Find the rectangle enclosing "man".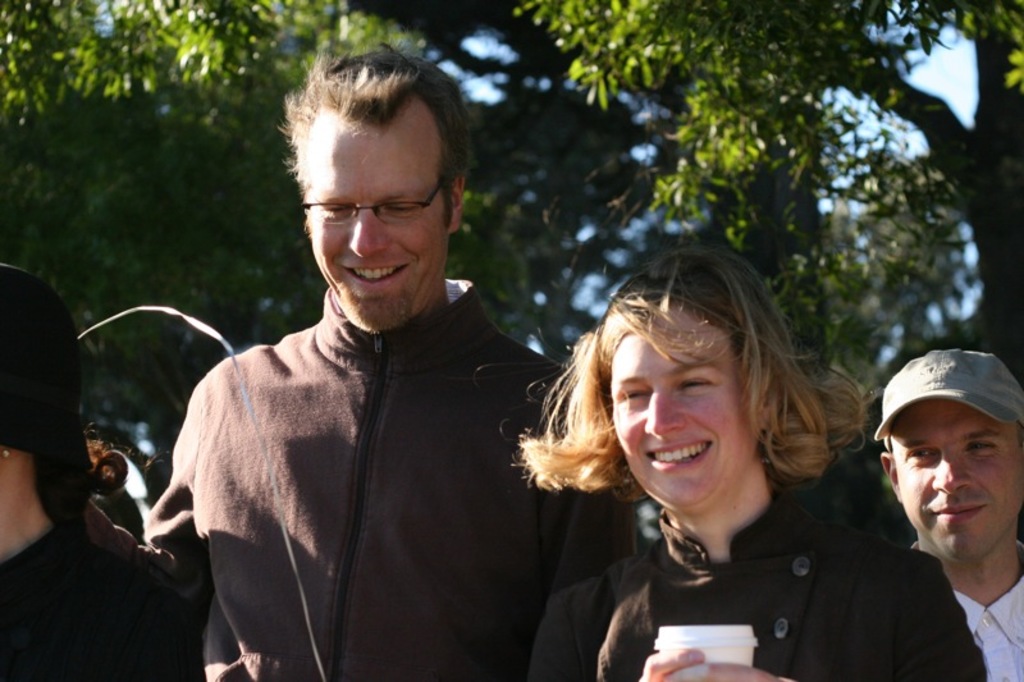
<box>96,84,616,669</box>.
